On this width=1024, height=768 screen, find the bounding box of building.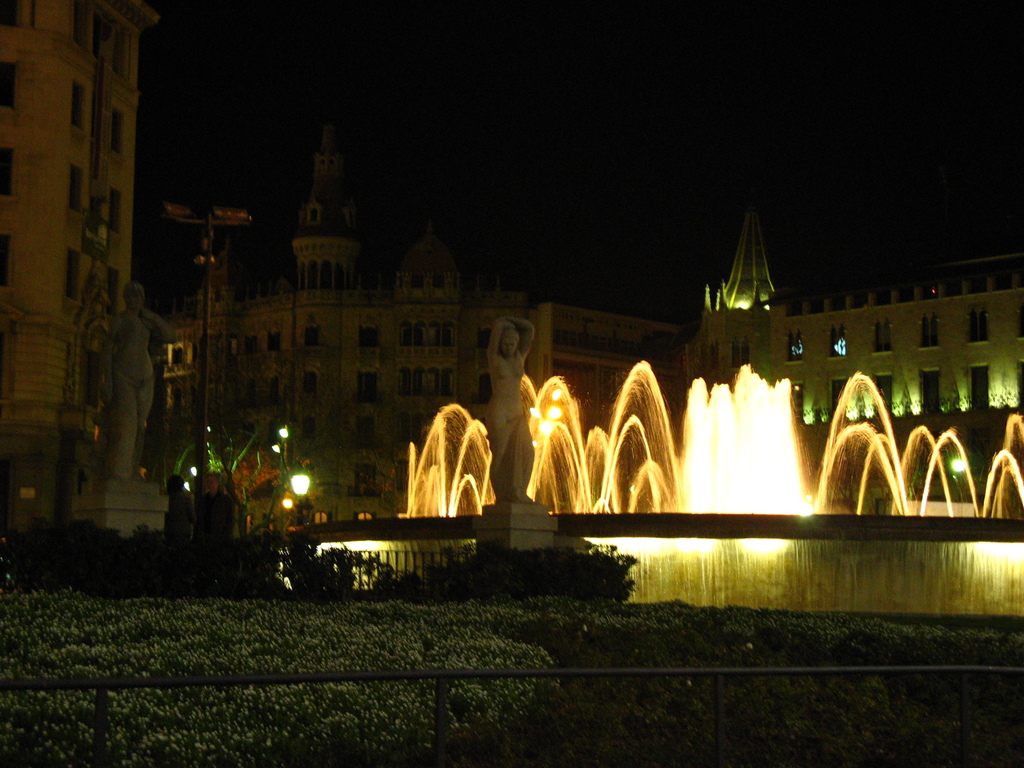
Bounding box: bbox=[157, 120, 684, 531].
